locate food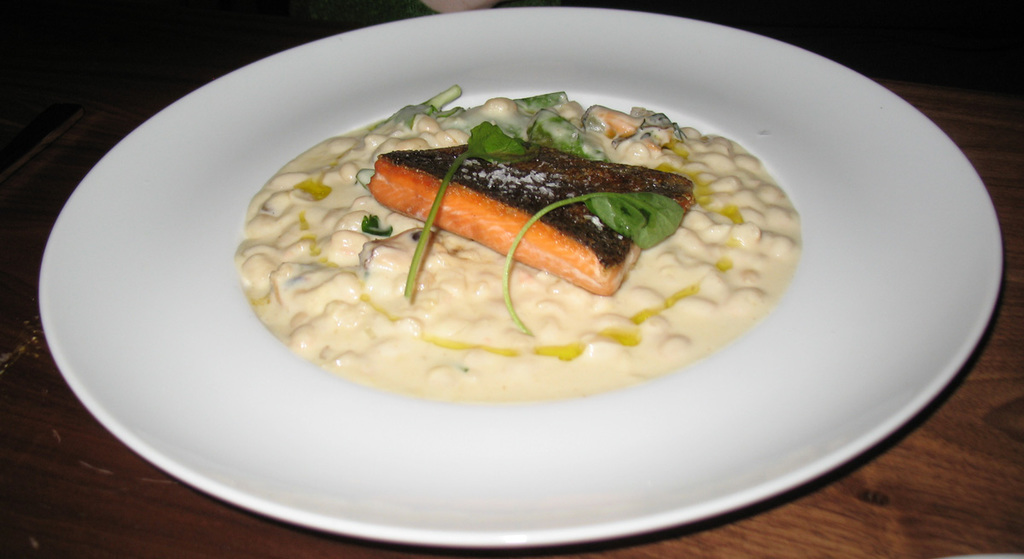
x1=266, y1=95, x2=746, y2=369
